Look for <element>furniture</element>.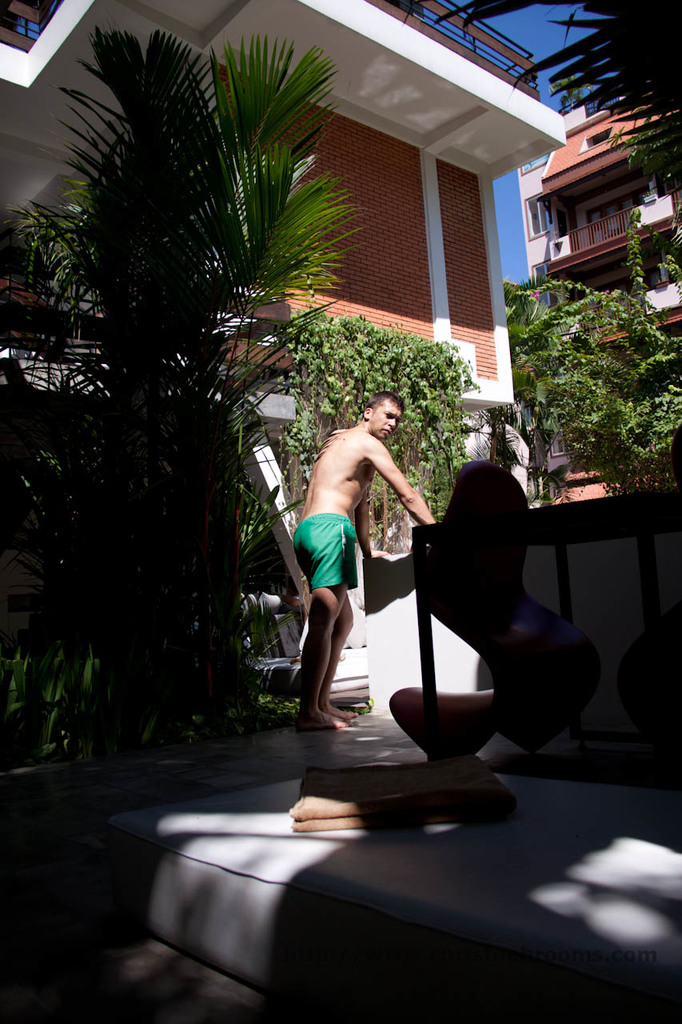
Found: <box>392,682,496,755</box>.
